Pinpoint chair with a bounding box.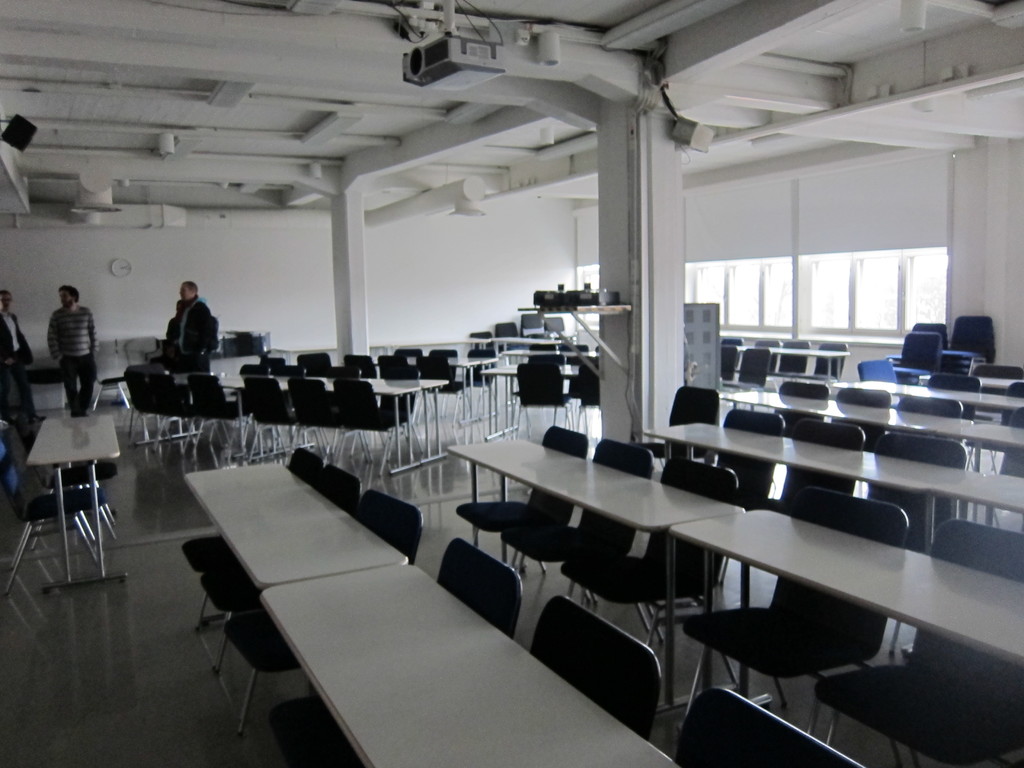
212:490:420:733.
